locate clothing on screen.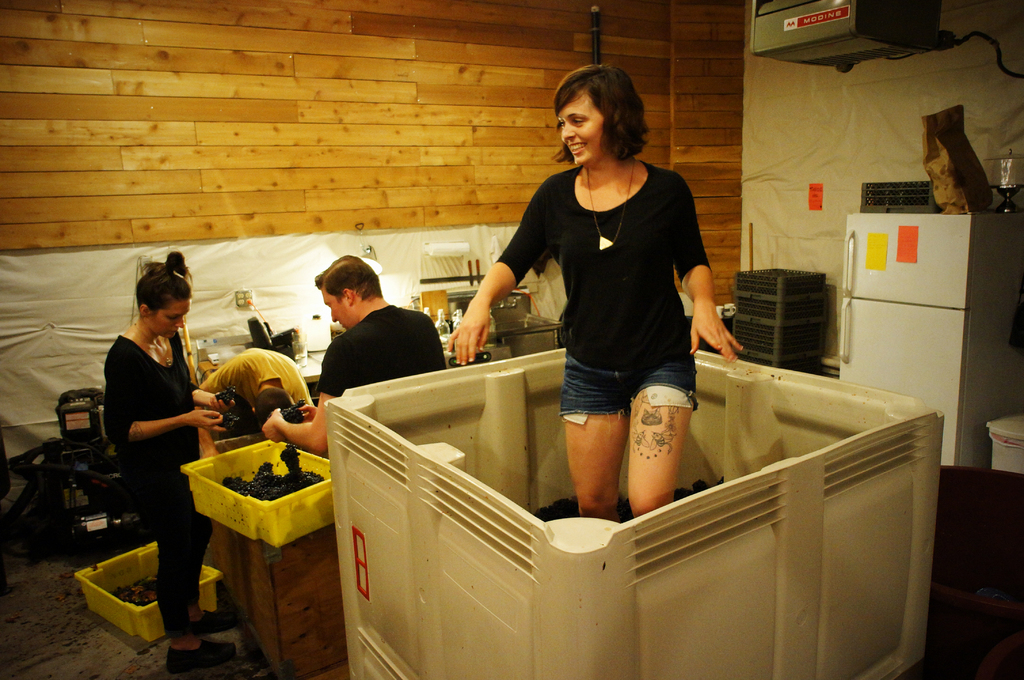
On screen at 317:303:447:399.
